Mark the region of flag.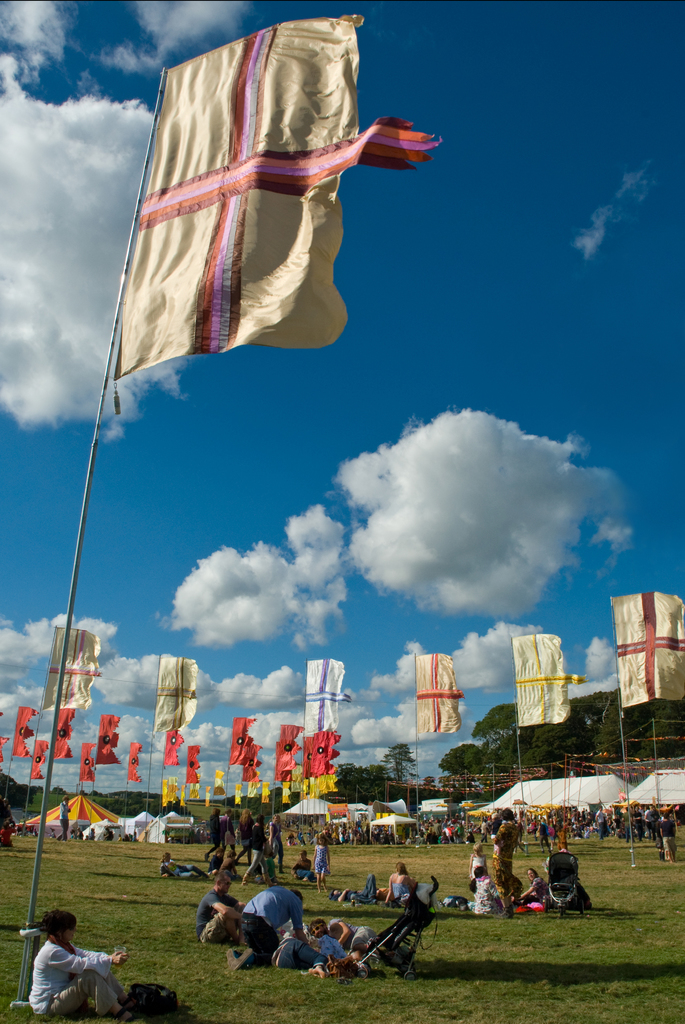
Region: x1=30, y1=618, x2=107, y2=716.
